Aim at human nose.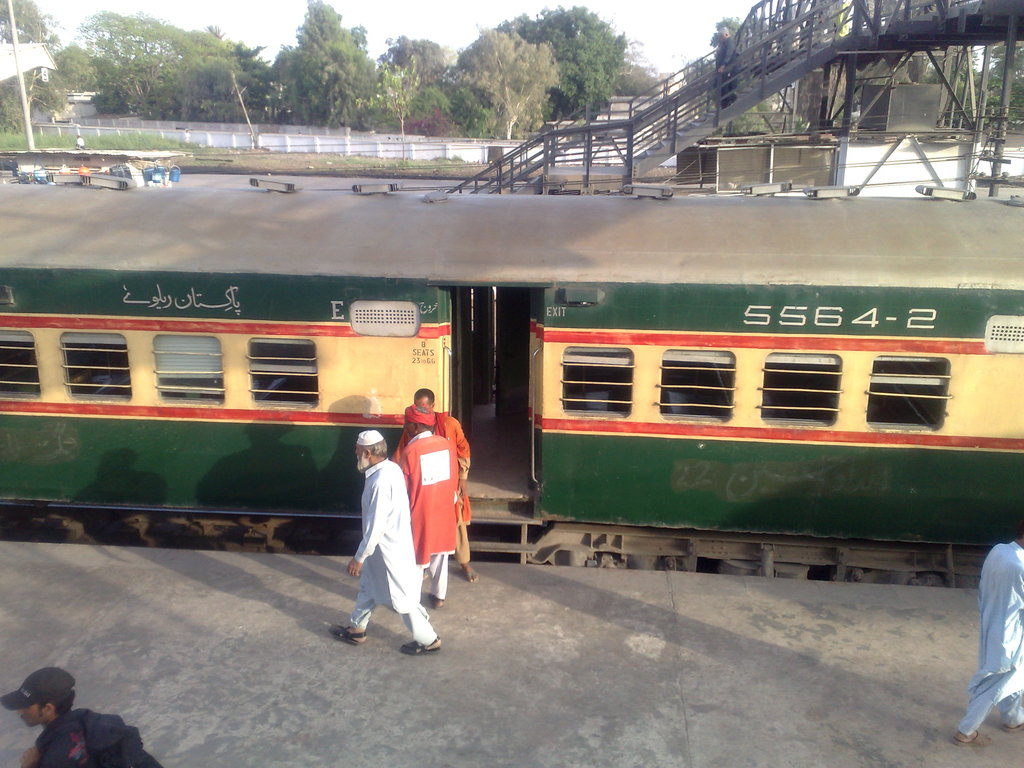
Aimed at 356/450/358/458.
